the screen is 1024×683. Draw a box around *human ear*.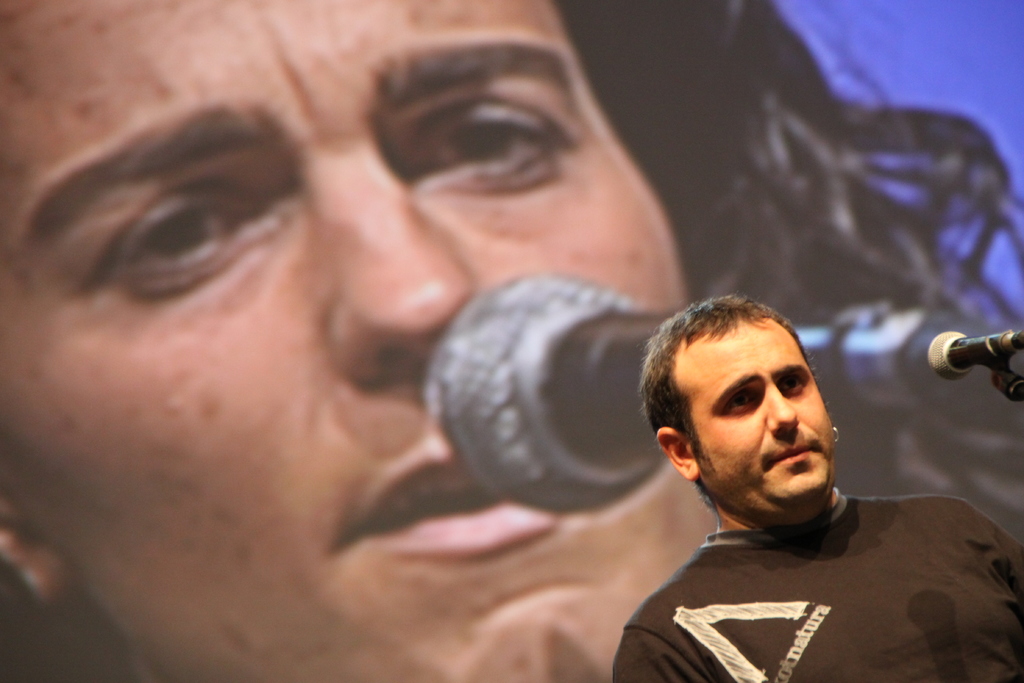
0,488,73,604.
